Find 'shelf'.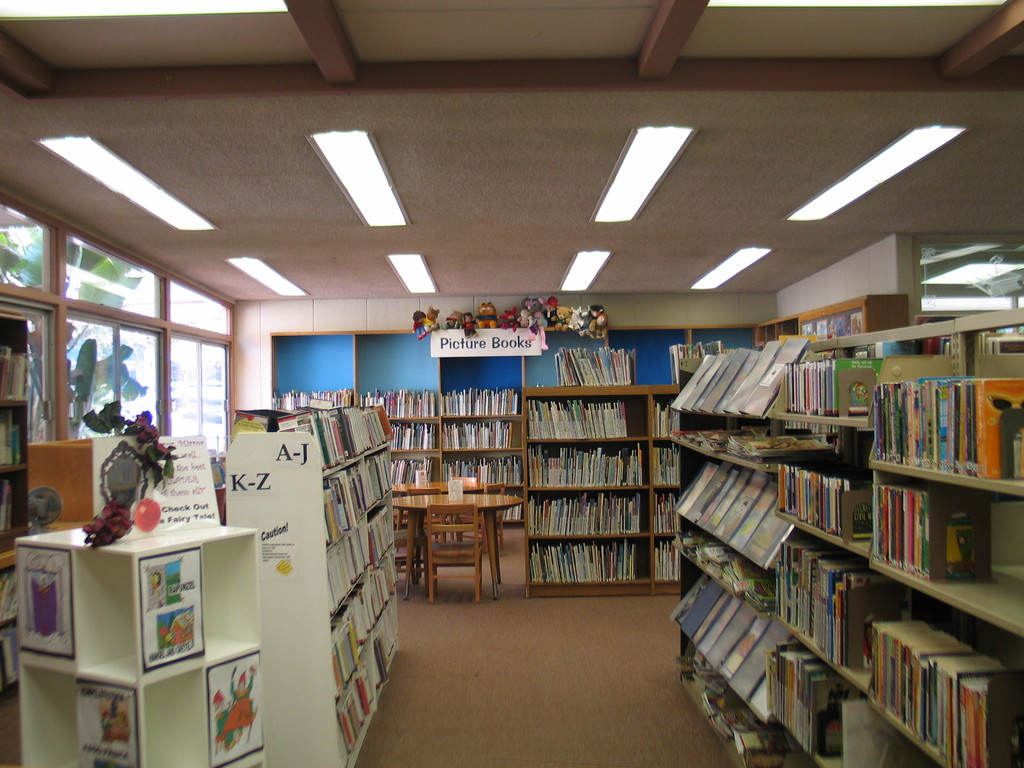
[436,452,523,486].
